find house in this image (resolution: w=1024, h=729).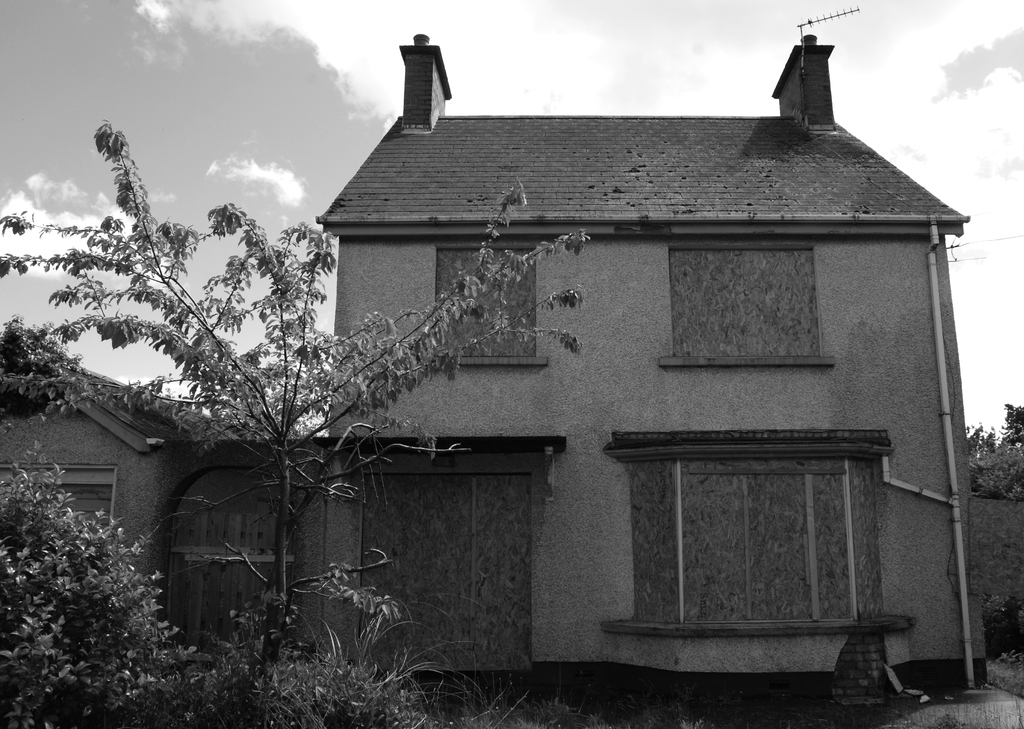
[left=311, top=6, right=987, bottom=711].
